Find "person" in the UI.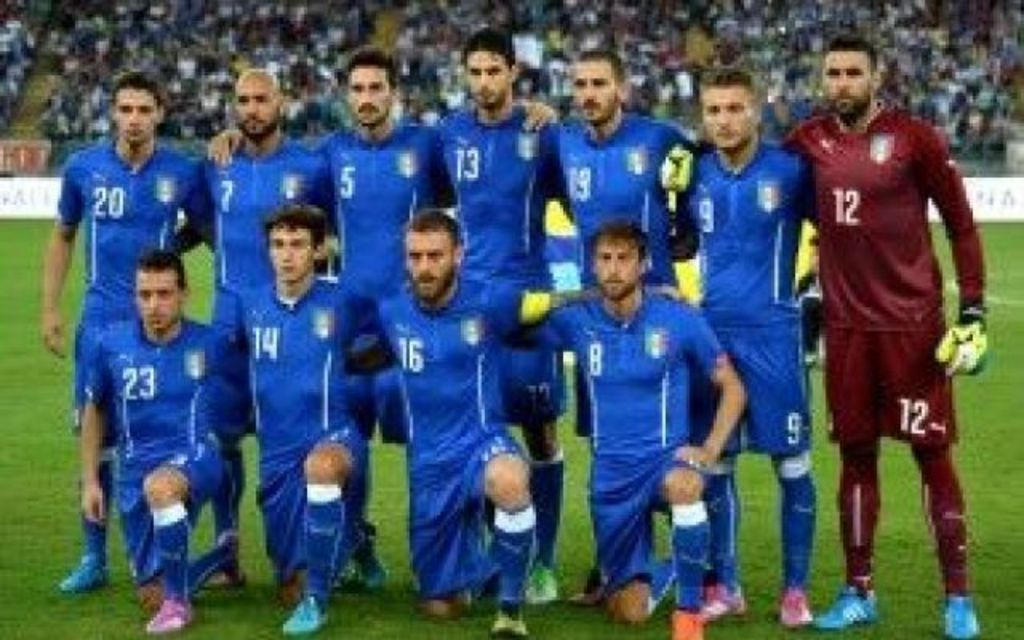
UI element at 518:224:747:638.
